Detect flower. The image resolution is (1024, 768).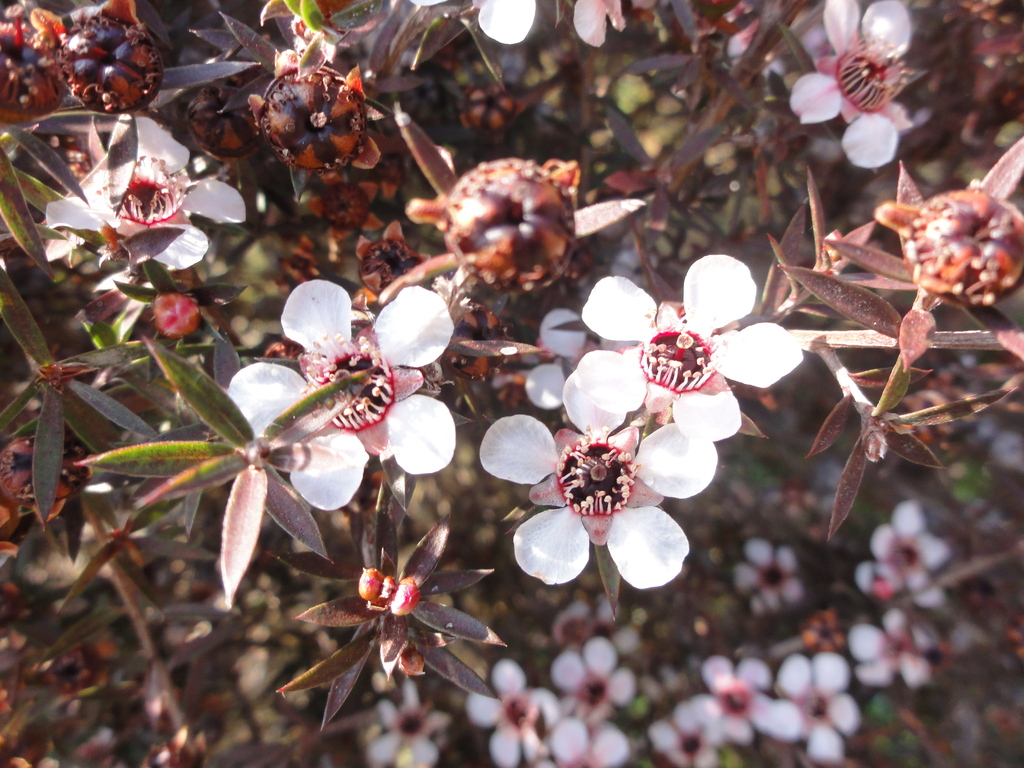
box=[701, 655, 768, 738].
